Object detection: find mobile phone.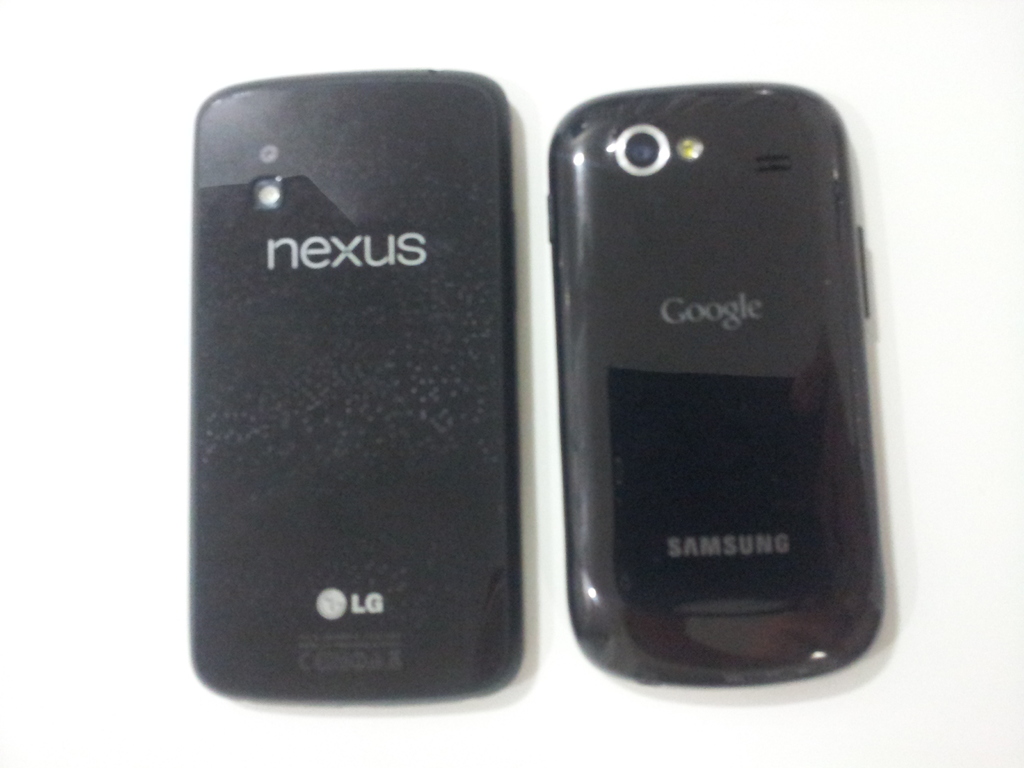
(547, 78, 888, 687).
